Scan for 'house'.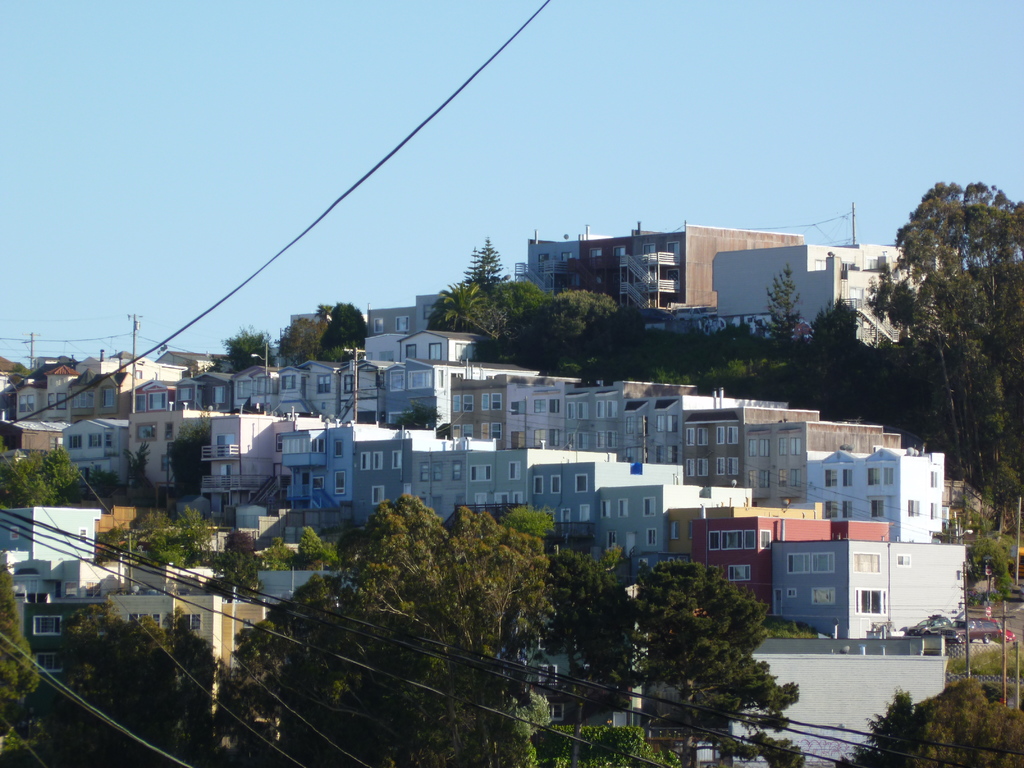
Scan result: <bbox>532, 447, 679, 528</bbox>.
